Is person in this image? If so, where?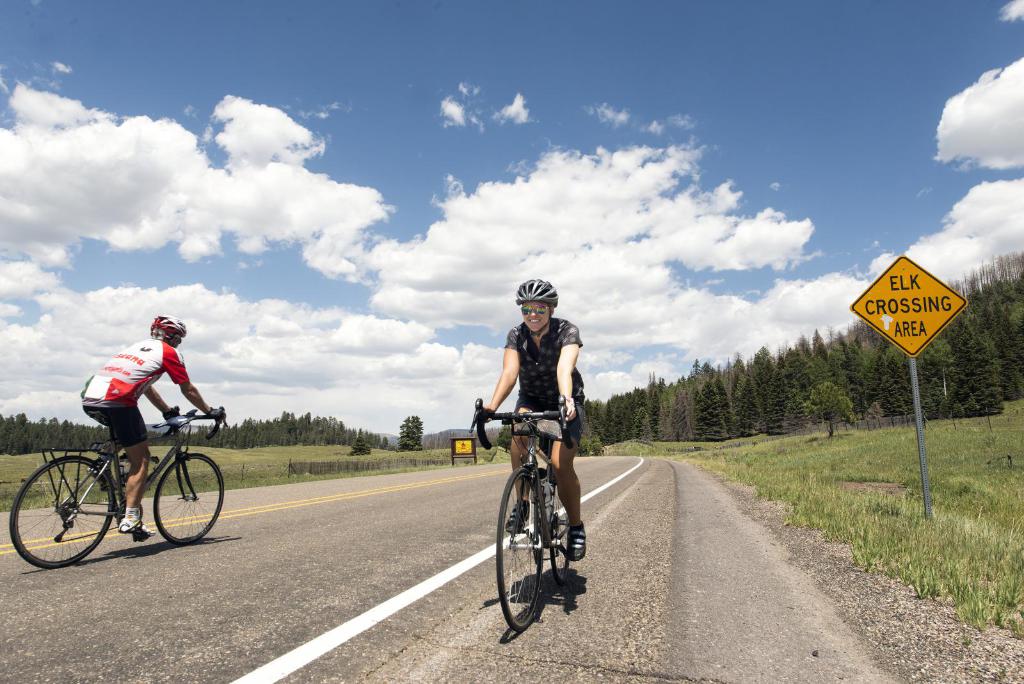
Yes, at region(488, 293, 588, 581).
